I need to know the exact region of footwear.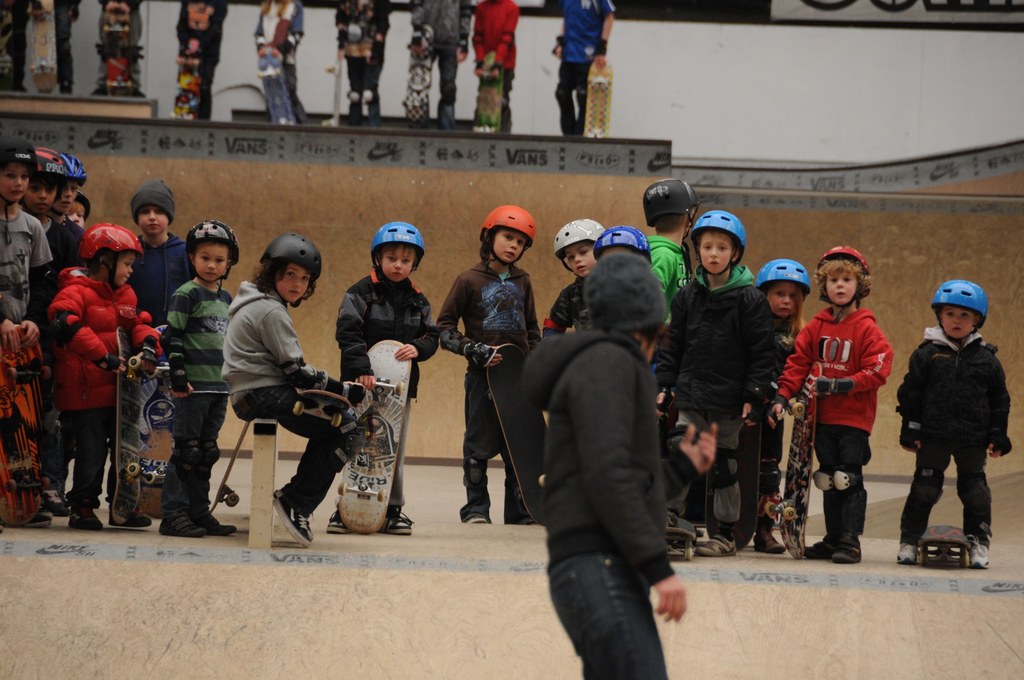
Region: 325 502 349 533.
